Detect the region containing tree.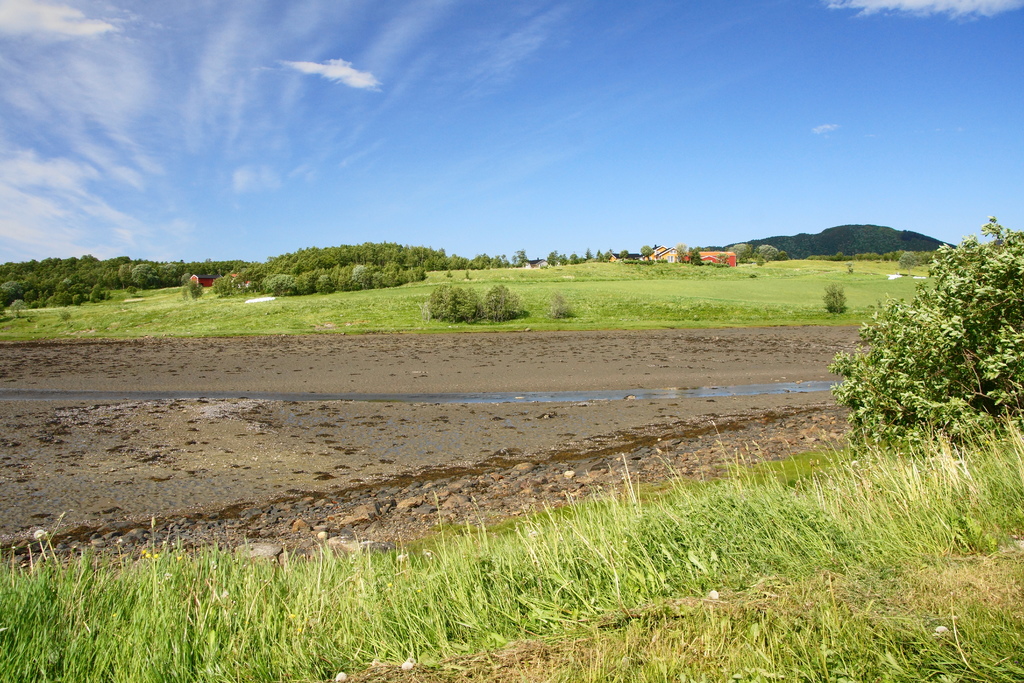
833,215,1004,473.
